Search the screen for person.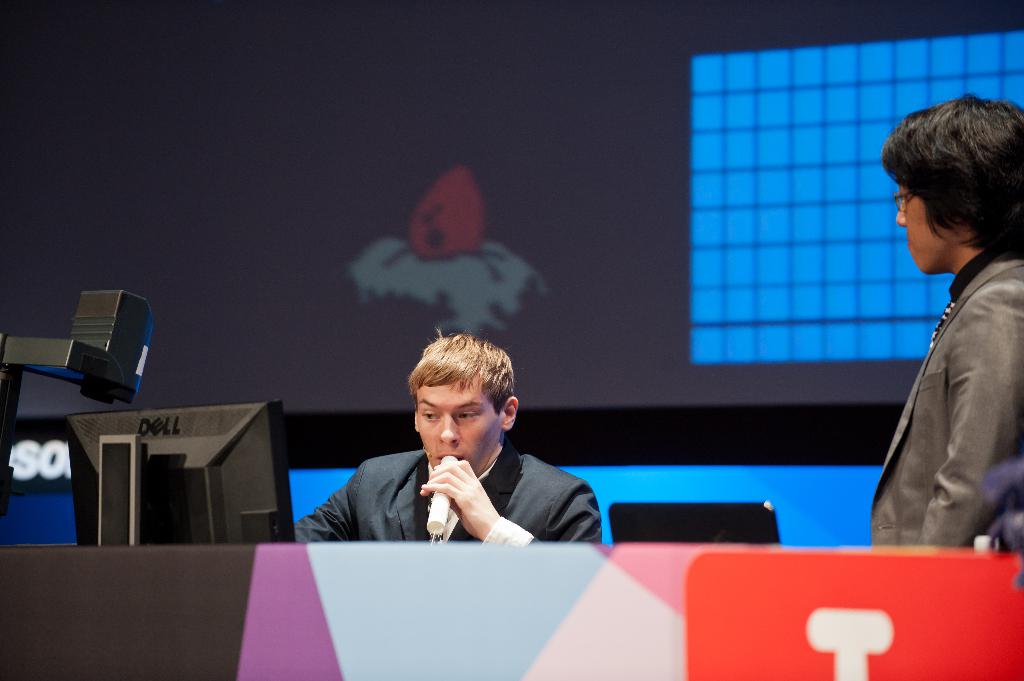
Found at l=863, t=93, r=1023, b=550.
